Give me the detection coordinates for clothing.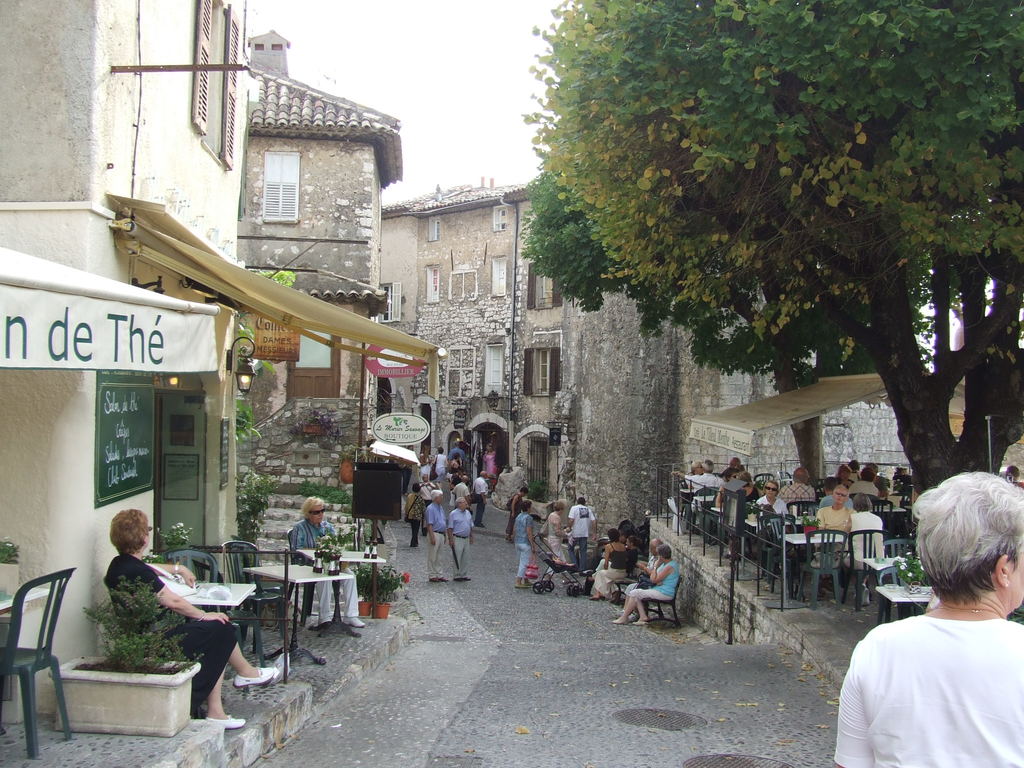
bbox(569, 506, 598, 573).
